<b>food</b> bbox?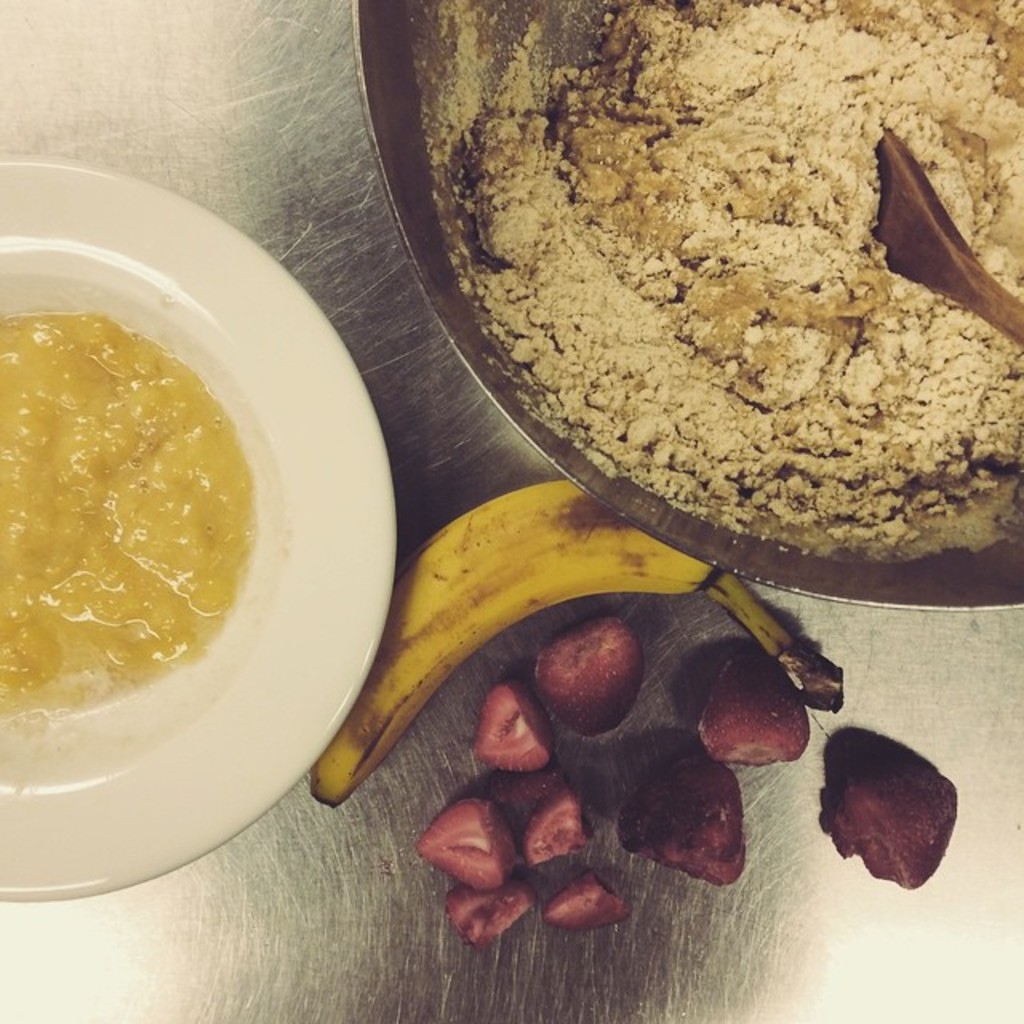
304, 477, 958, 950
